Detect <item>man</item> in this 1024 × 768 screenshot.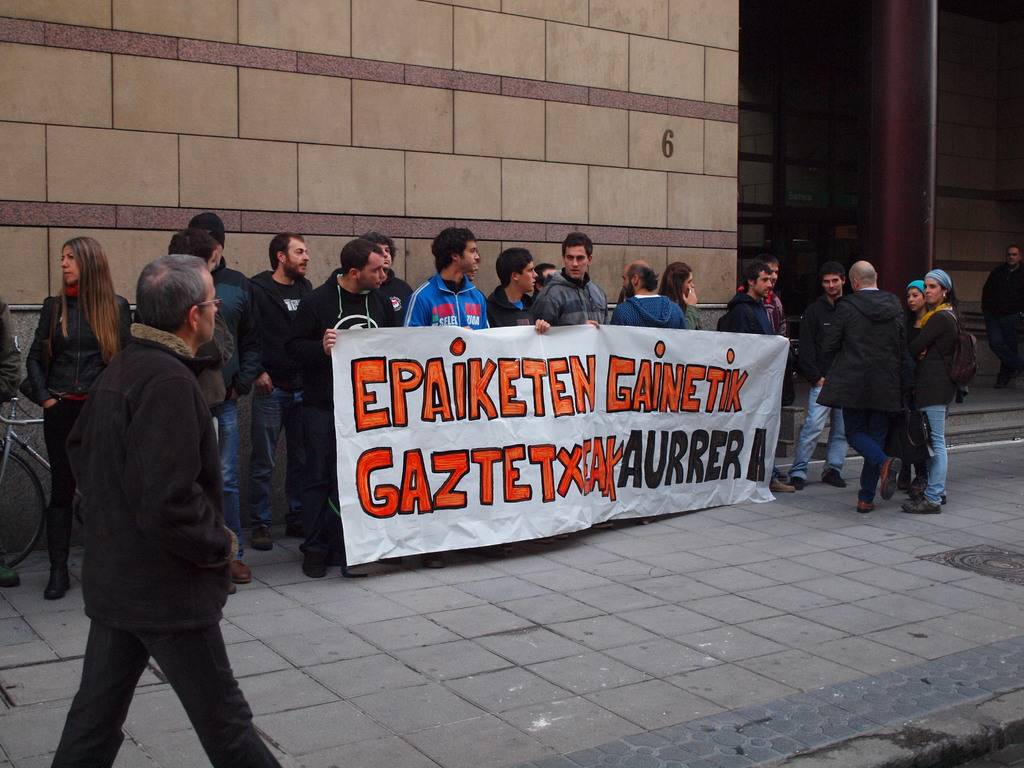
Detection: 289, 240, 398, 579.
